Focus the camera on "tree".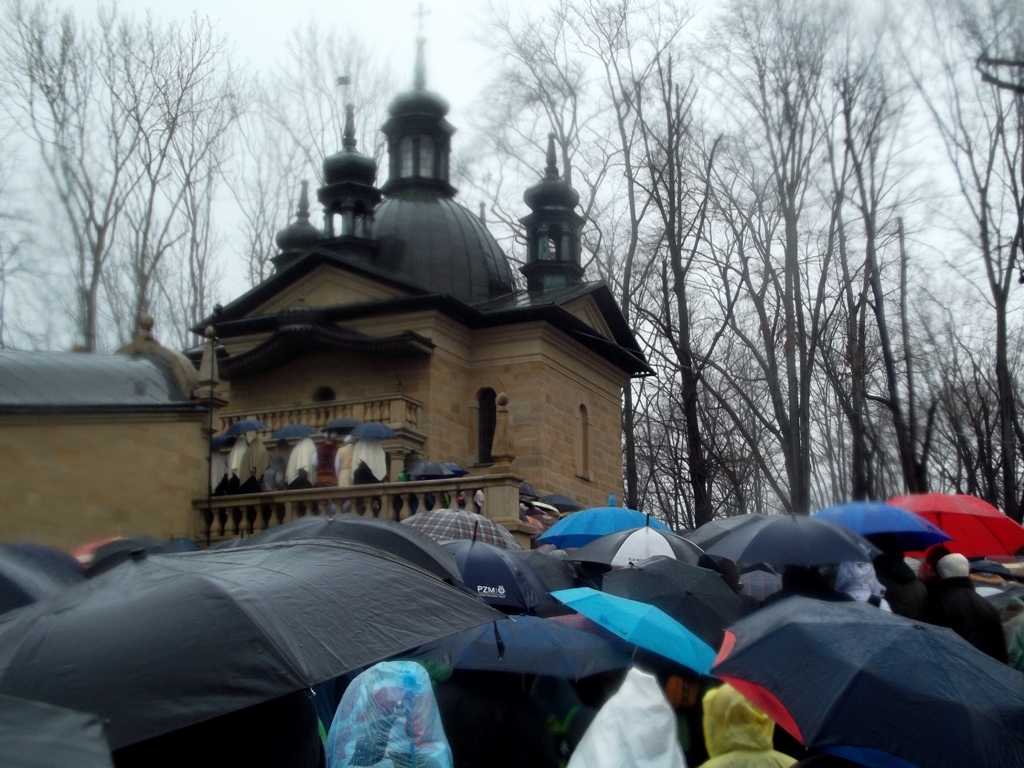
Focus region: 0/0/235/352.
